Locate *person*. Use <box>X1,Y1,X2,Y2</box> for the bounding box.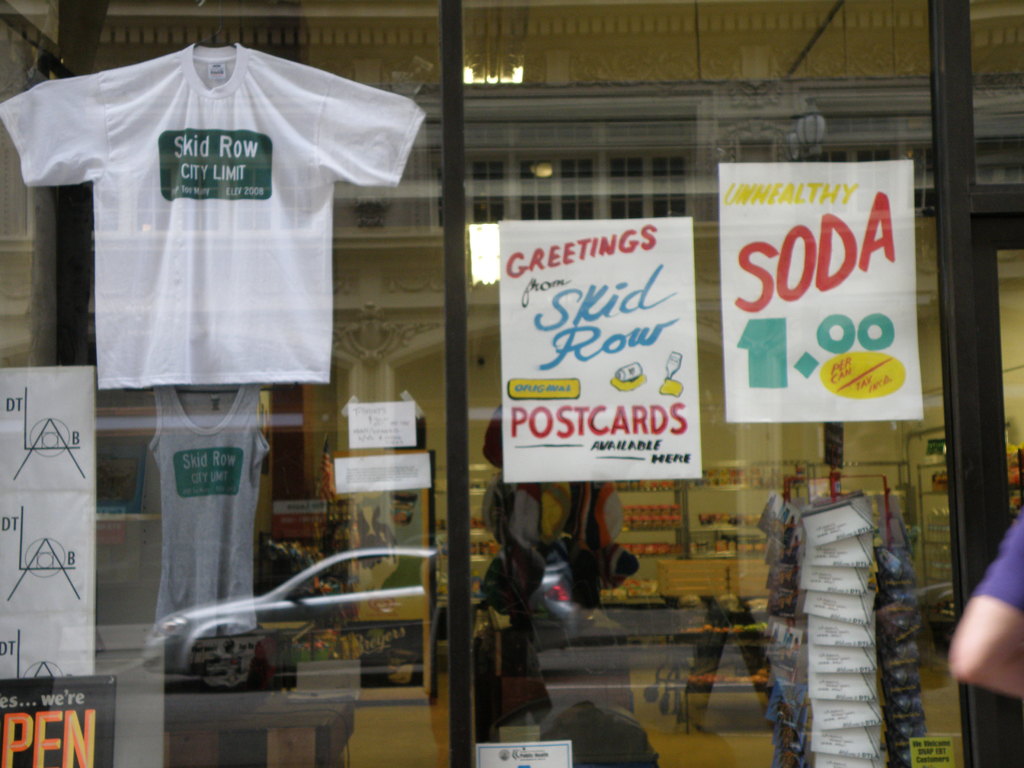
<box>945,511,1023,704</box>.
